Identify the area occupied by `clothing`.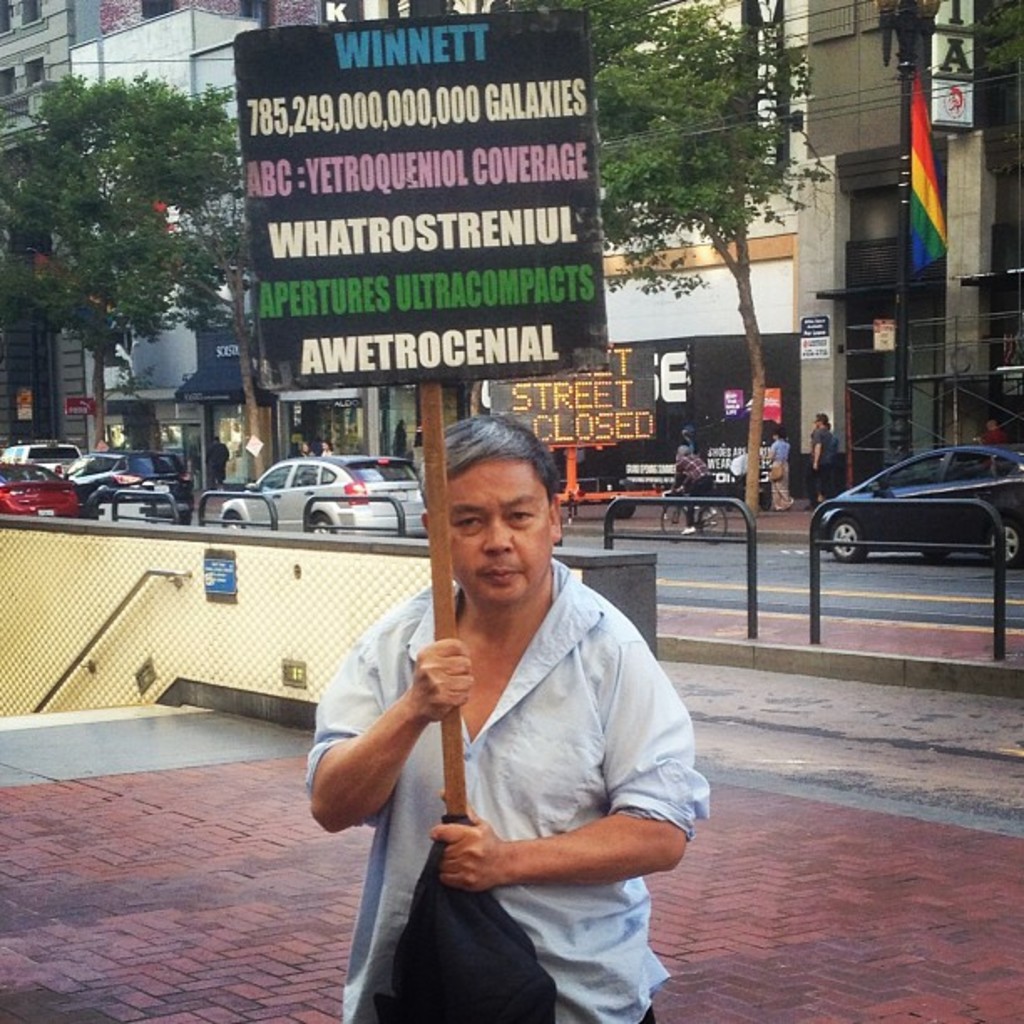
Area: crop(674, 442, 696, 479).
